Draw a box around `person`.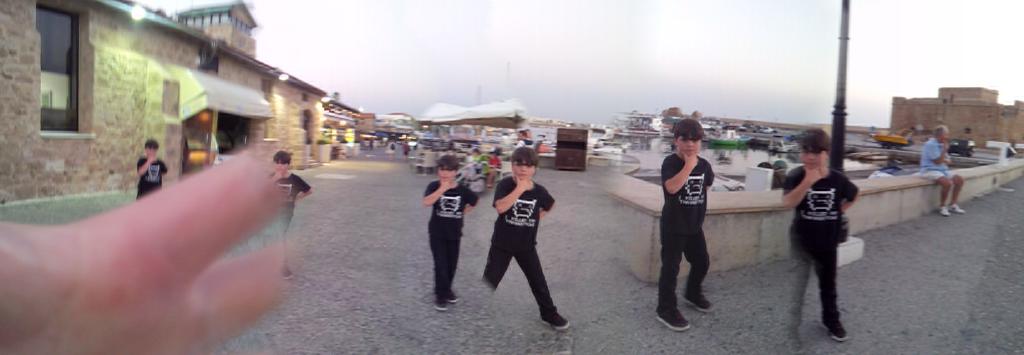
bbox=[135, 138, 168, 202].
